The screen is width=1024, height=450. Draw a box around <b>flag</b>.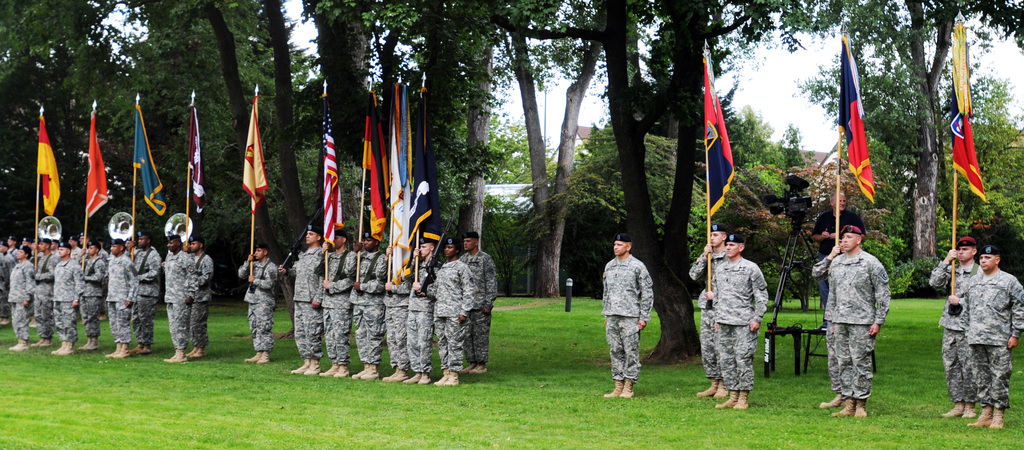
BBox(829, 38, 880, 205).
